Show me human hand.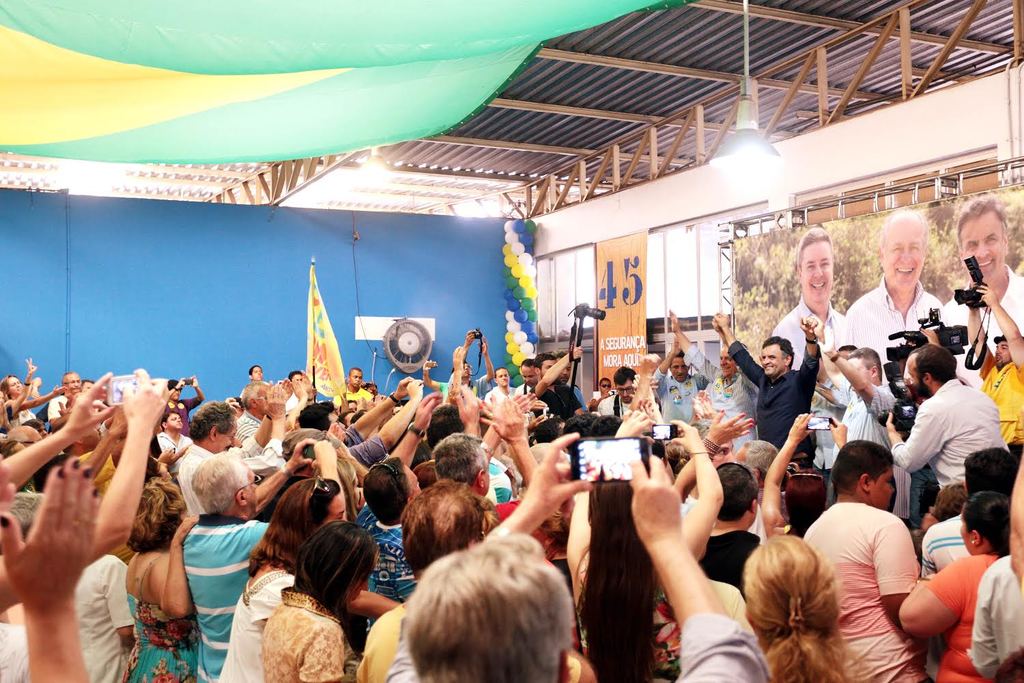
human hand is here: [left=294, top=384, right=306, bottom=398].
